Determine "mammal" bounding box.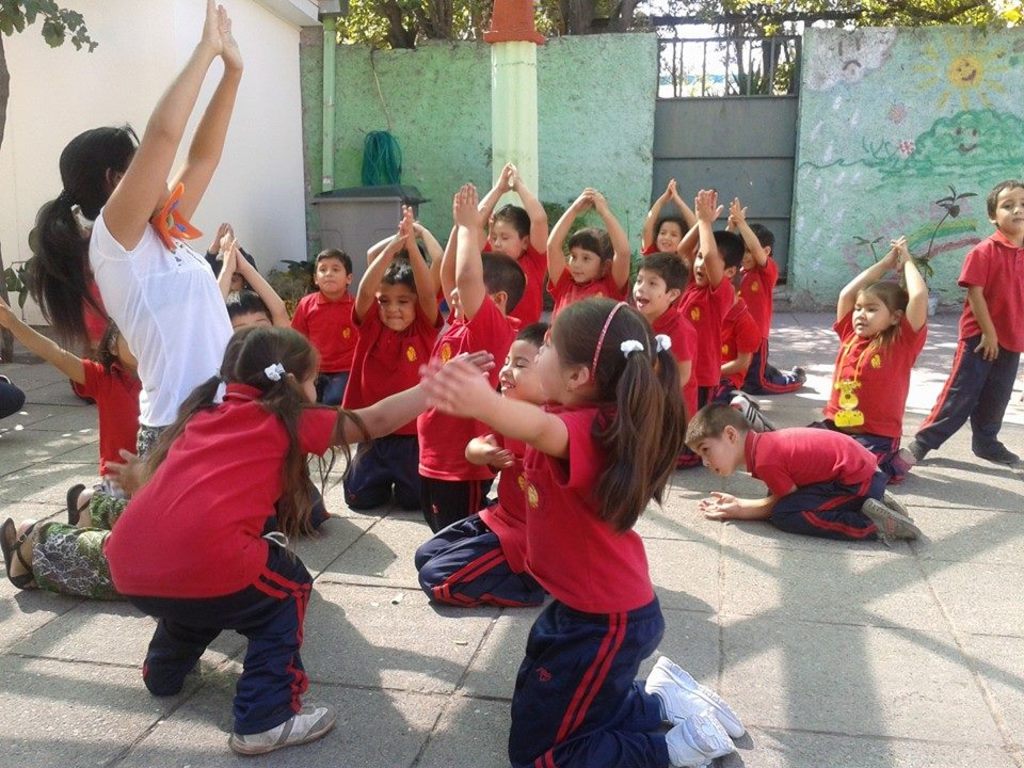
Determined: (left=369, top=218, right=443, bottom=319).
